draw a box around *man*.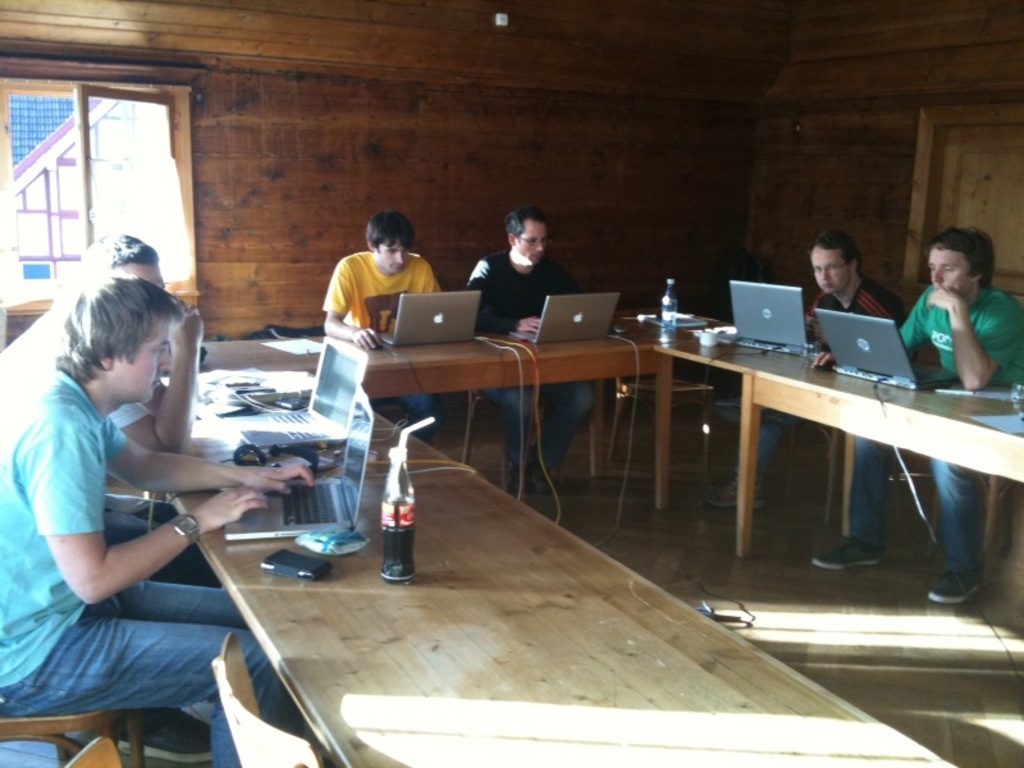
x1=460 y1=201 x2=595 y2=495.
